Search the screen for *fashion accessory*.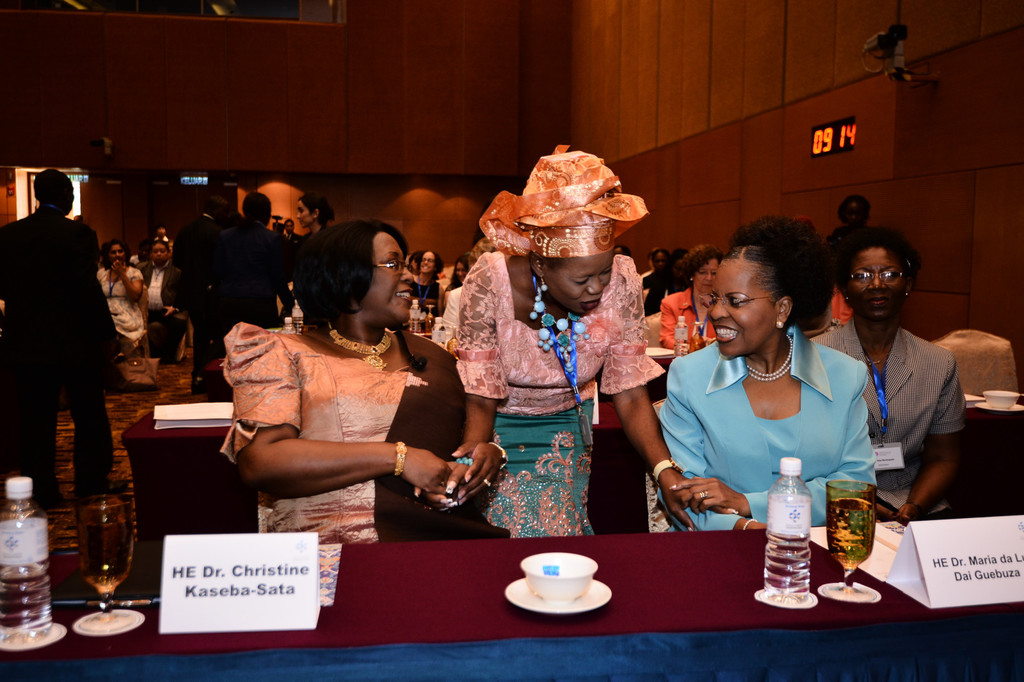
Found at (481,479,492,488).
